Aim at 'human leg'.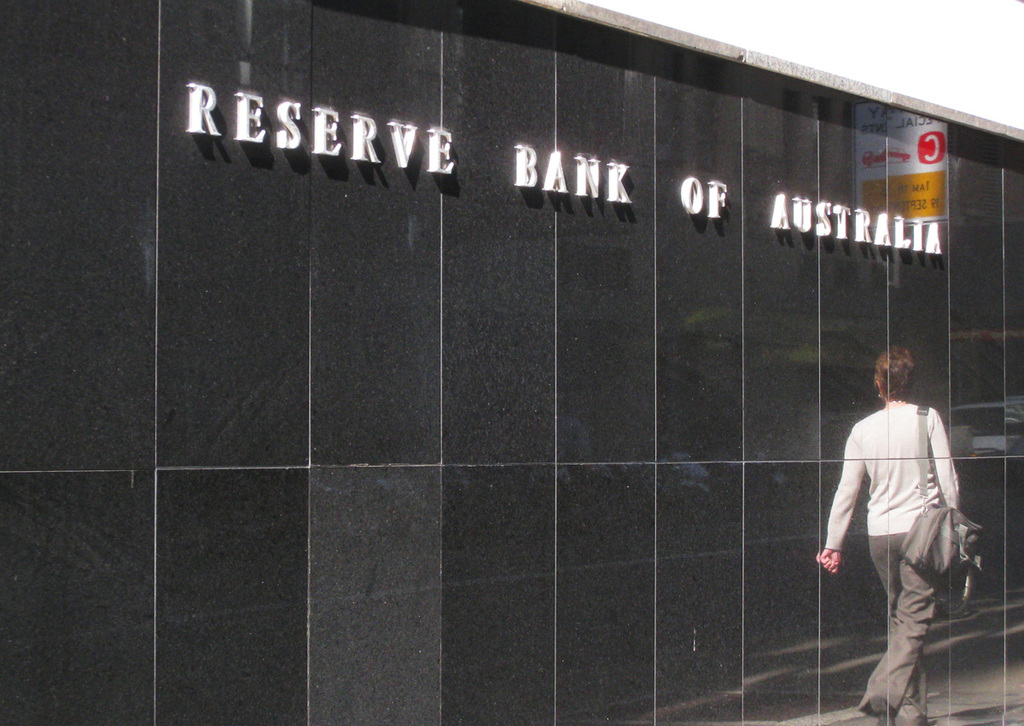
Aimed at region(857, 526, 940, 725).
